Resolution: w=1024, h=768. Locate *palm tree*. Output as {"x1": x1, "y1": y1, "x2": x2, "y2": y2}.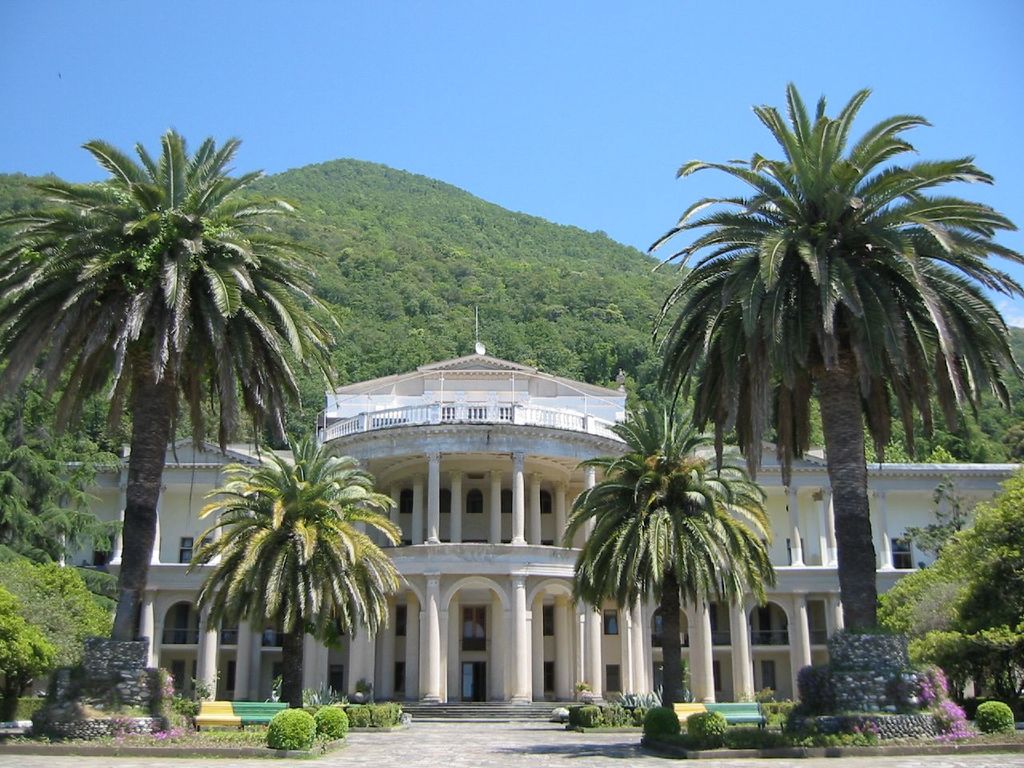
{"x1": 0, "y1": 126, "x2": 355, "y2": 665}.
